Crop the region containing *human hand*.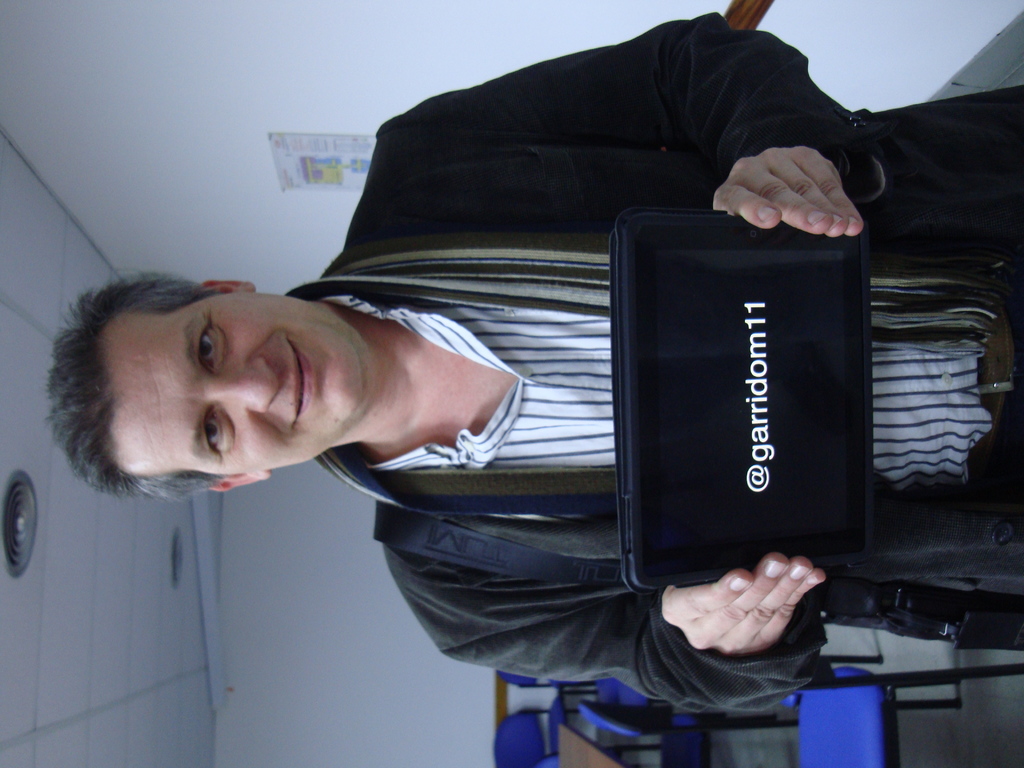
Crop region: (x1=709, y1=146, x2=865, y2=241).
